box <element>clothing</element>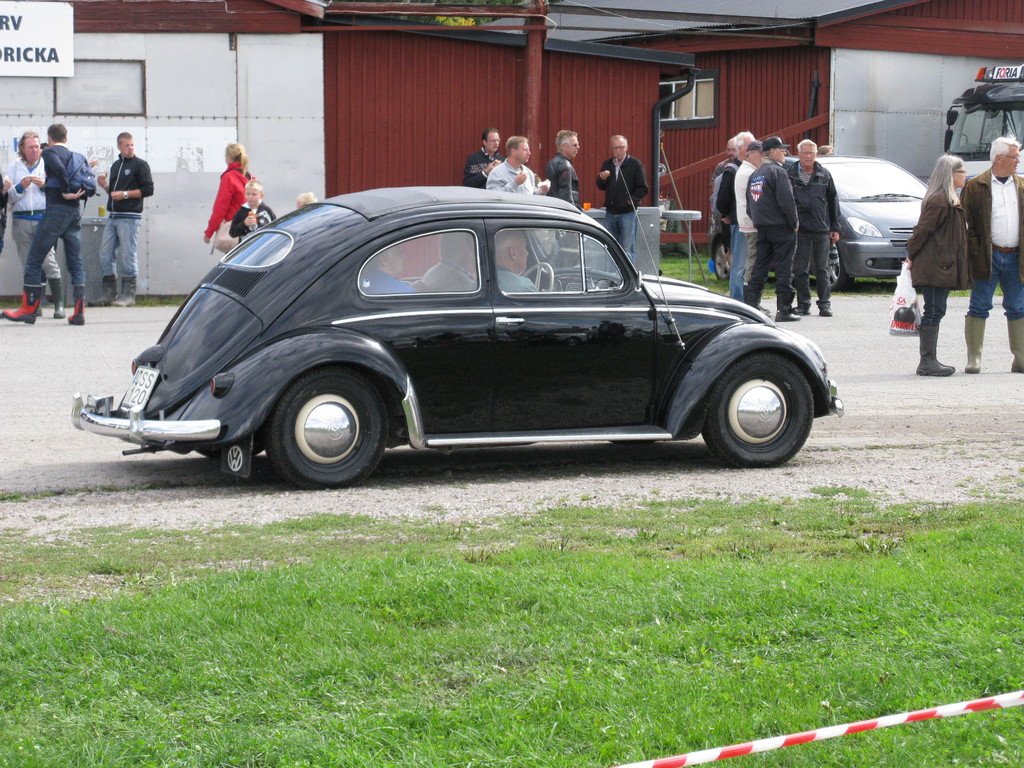
95 153 156 284
